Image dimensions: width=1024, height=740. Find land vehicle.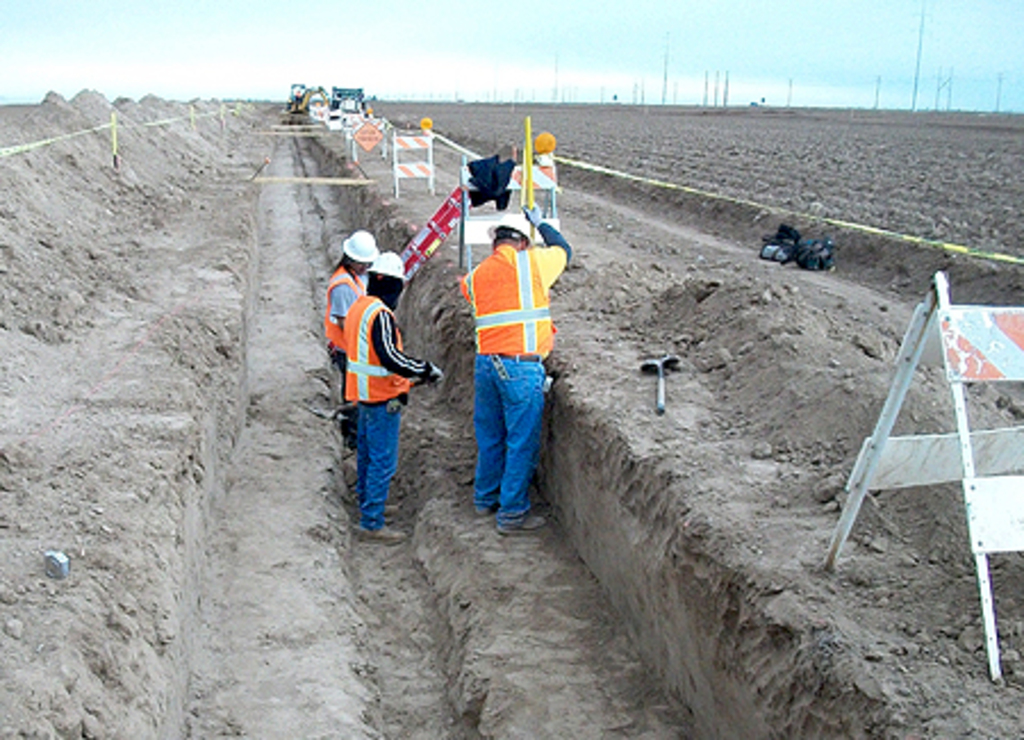
(337,82,371,105).
